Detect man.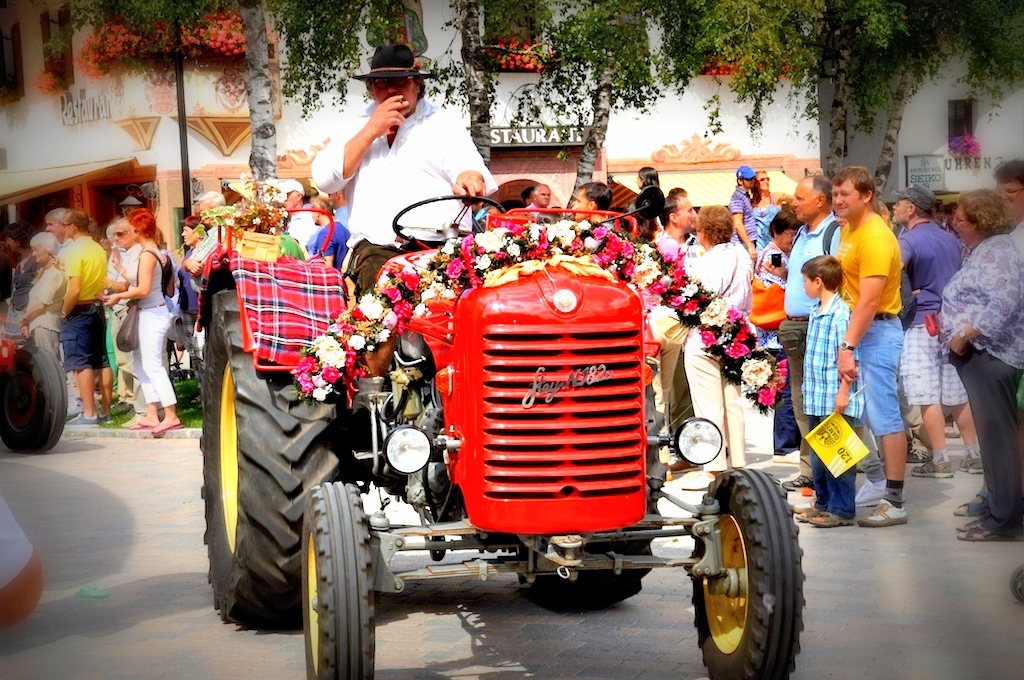
Detected at <bbox>893, 185, 984, 478</bbox>.
